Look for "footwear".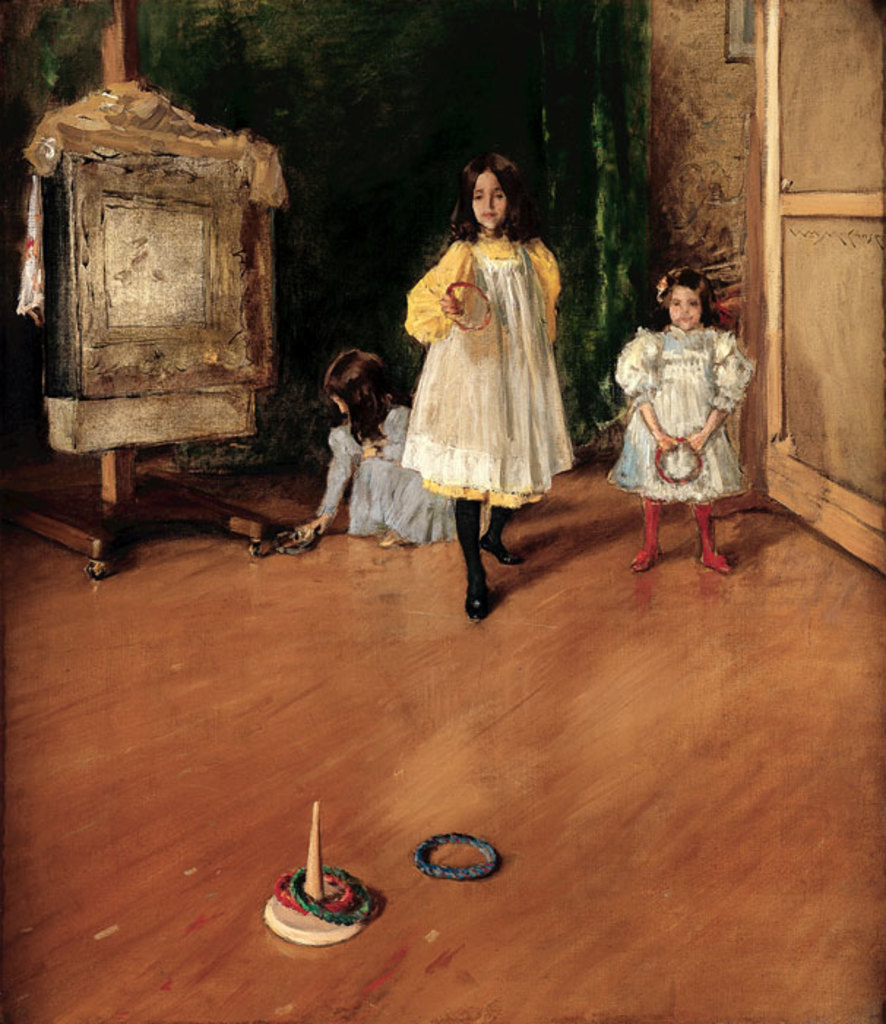
Found: region(630, 492, 662, 578).
